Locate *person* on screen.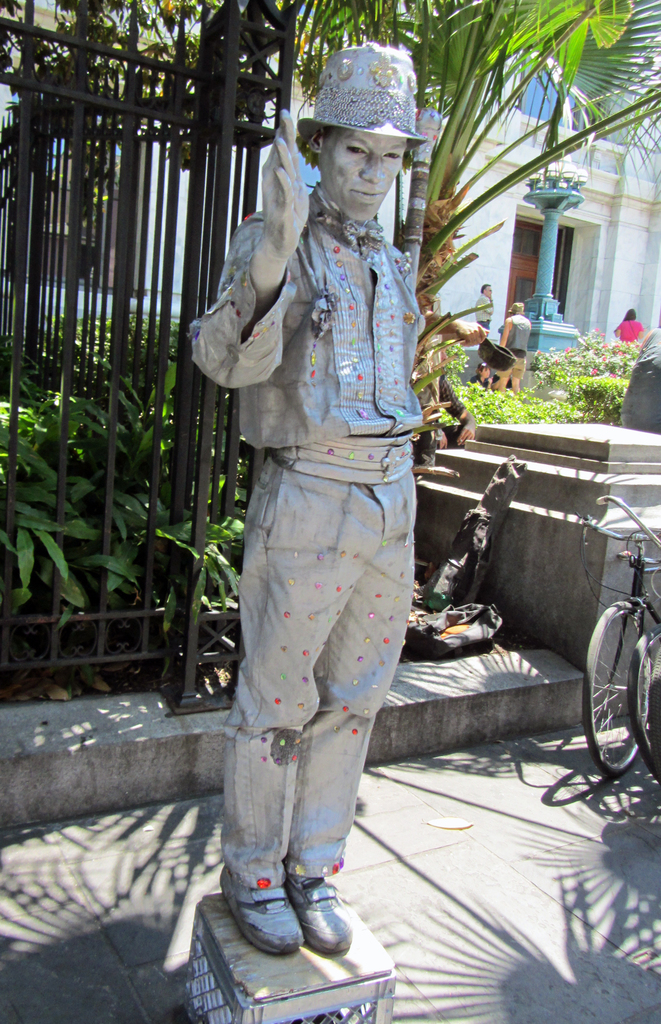
On screen at (617, 309, 647, 342).
